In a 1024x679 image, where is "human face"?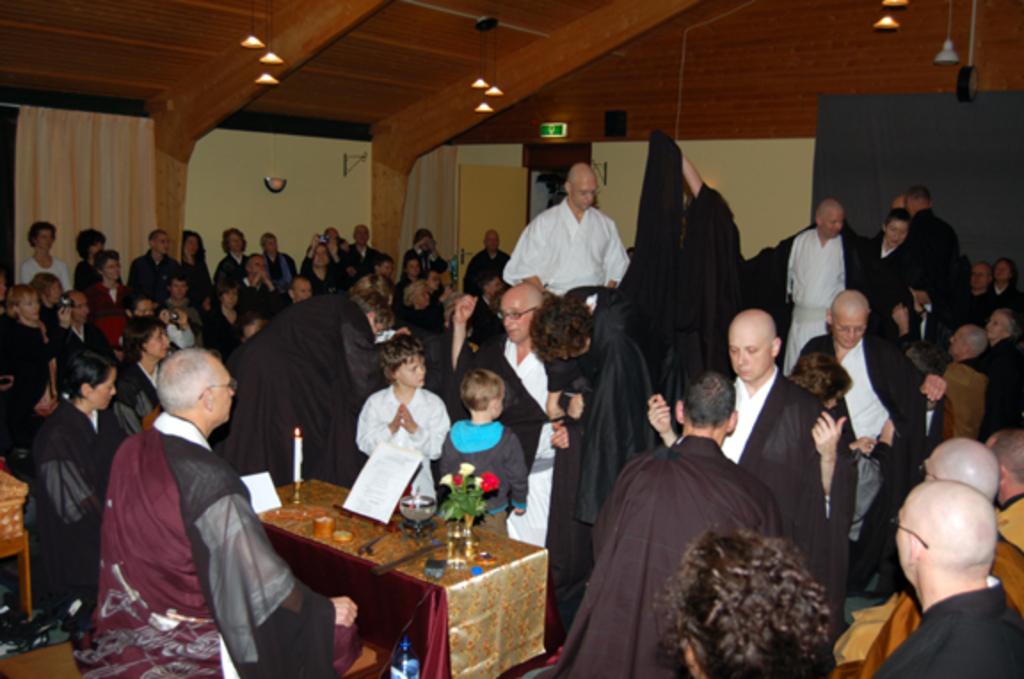
(400, 354, 423, 386).
